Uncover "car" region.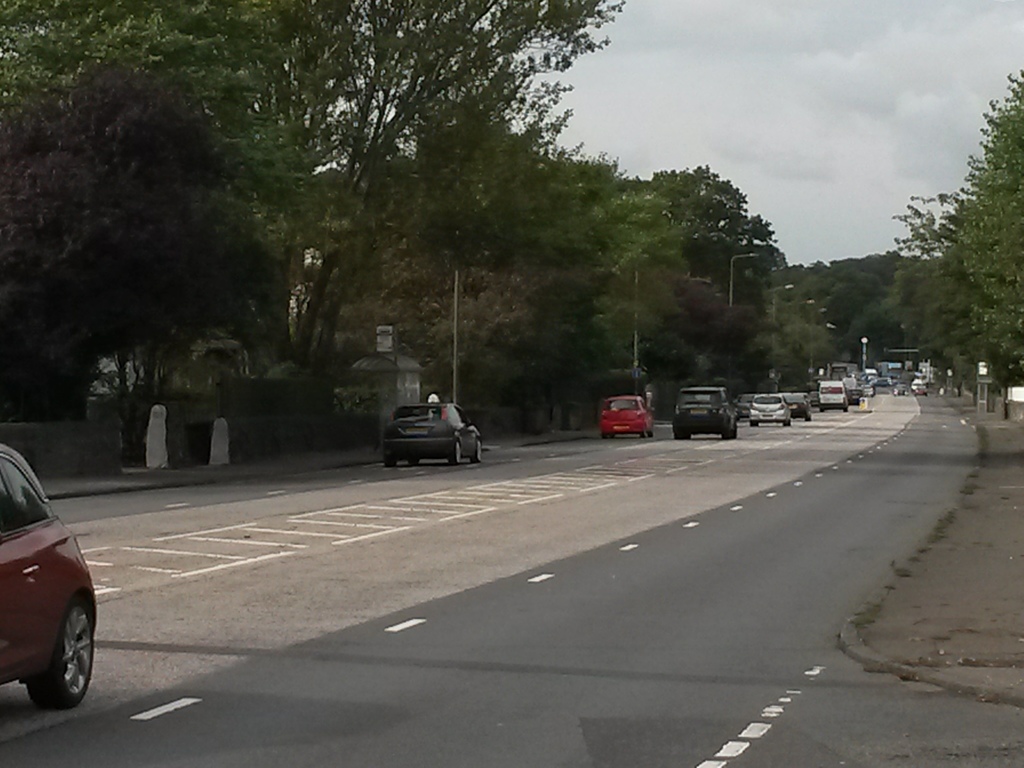
Uncovered: bbox=(862, 383, 873, 397).
